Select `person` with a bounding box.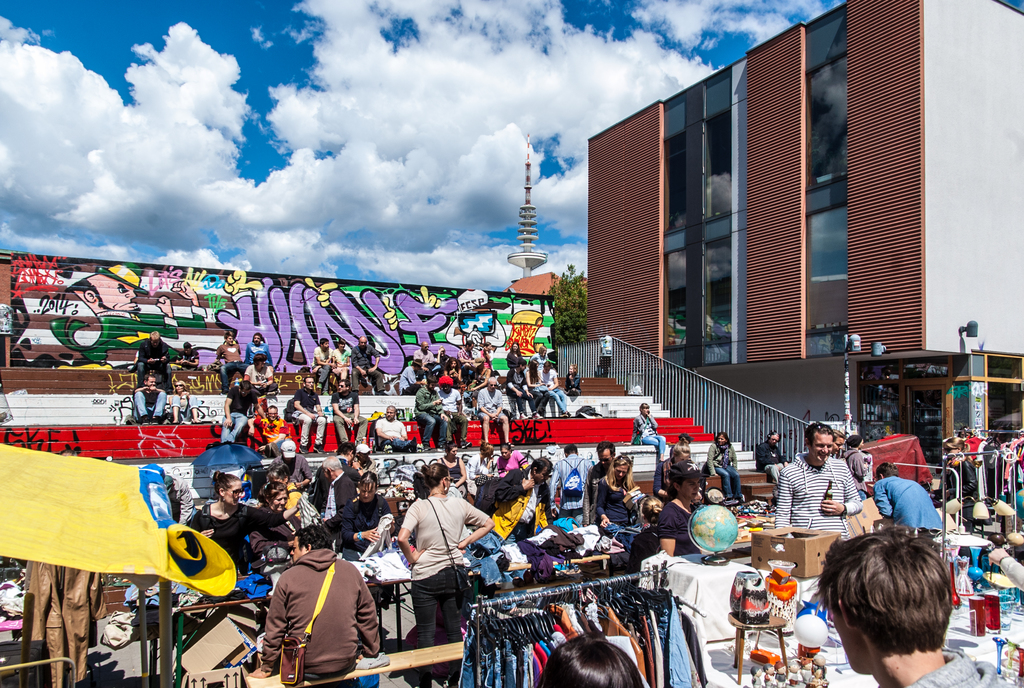
{"x1": 438, "y1": 445, "x2": 461, "y2": 496}.
